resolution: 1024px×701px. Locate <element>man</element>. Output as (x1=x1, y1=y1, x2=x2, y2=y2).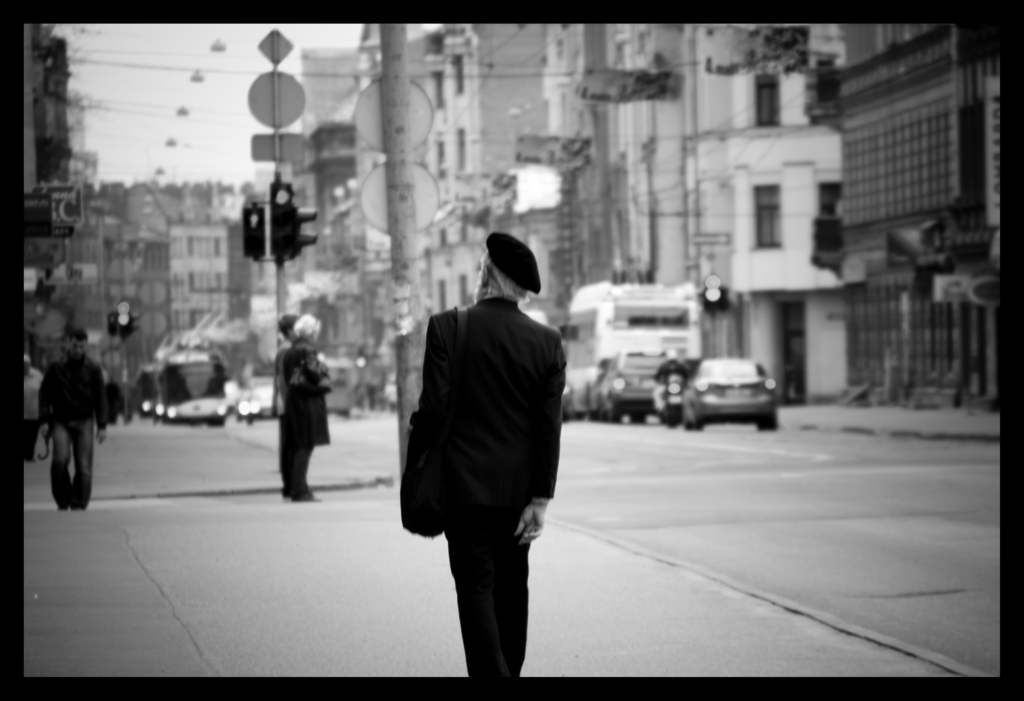
(x1=390, y1=222, x2=579, y2=695).
